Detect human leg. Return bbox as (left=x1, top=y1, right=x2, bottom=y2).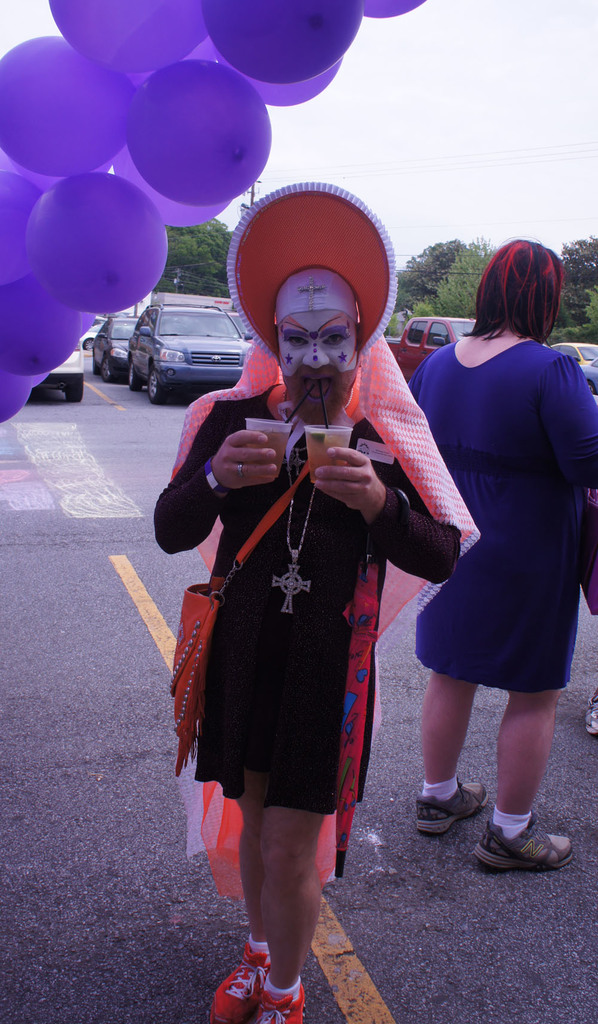
(left=422, top=664, right=480, bottom=834).
